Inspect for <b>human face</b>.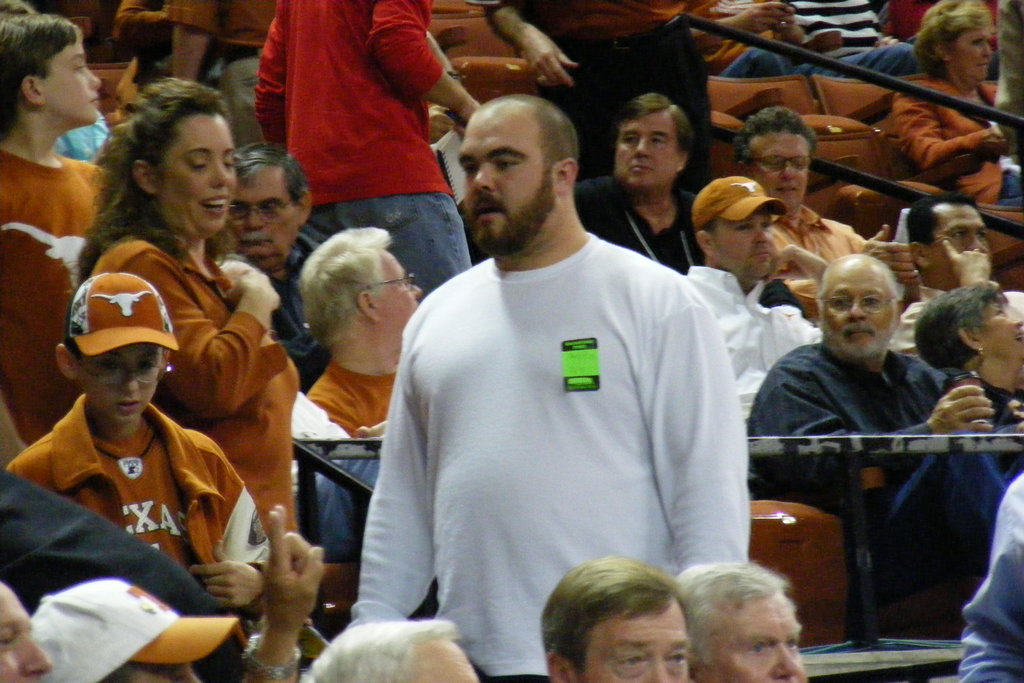
Inspection: BBox(977, 295, 1023, 366).
